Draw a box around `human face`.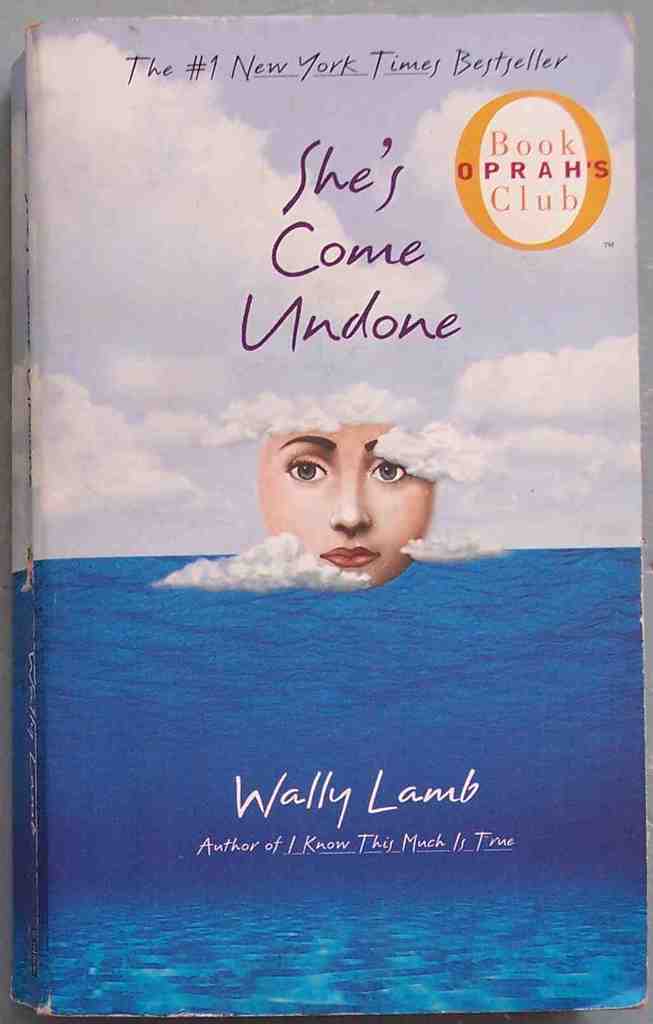
{"left": 257, "top": 413, "right": 428, "bottom": 588}.
